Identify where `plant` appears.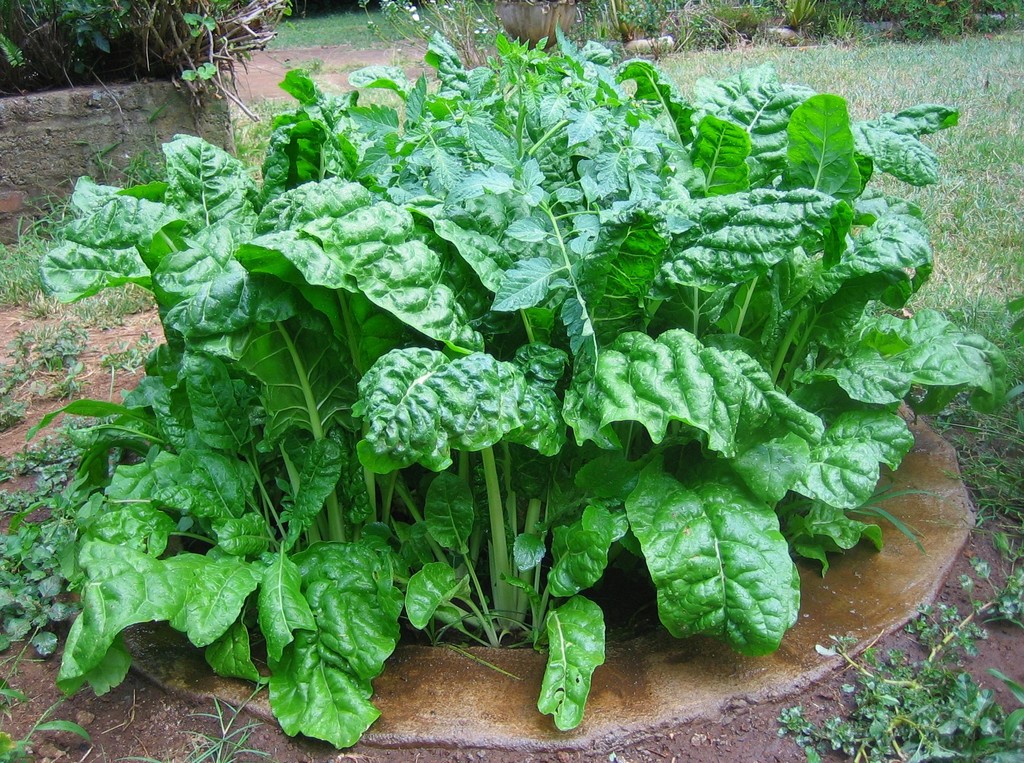
Appears at [831, 0, 1023, 46].
